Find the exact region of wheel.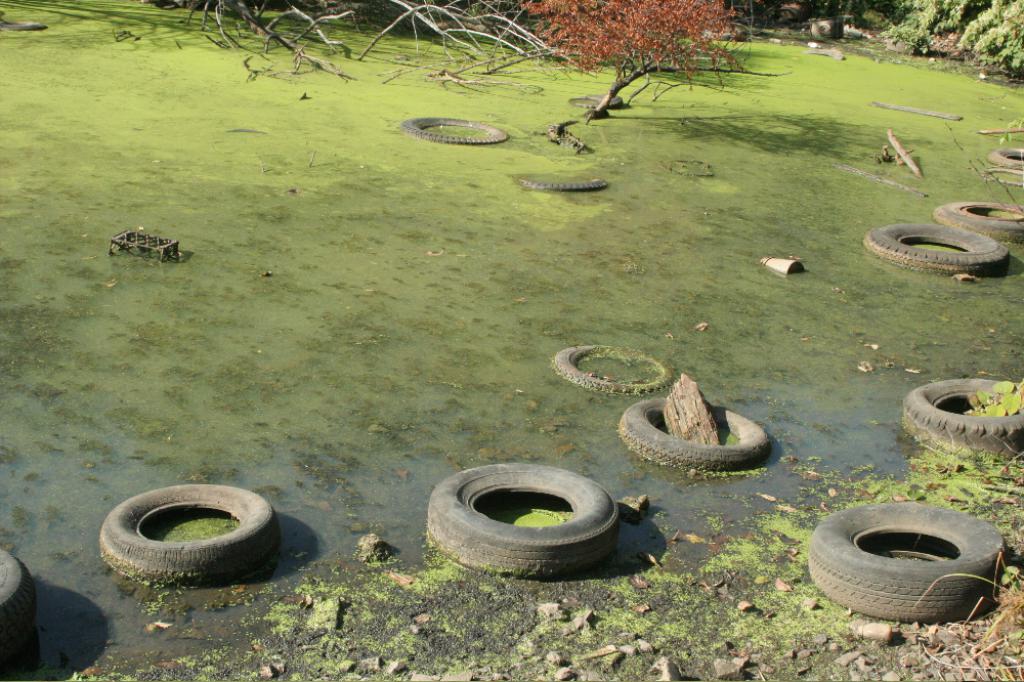
Exact region: {"x1": 803, "y1": 498, "x2": 1015, "y2": 613}.
